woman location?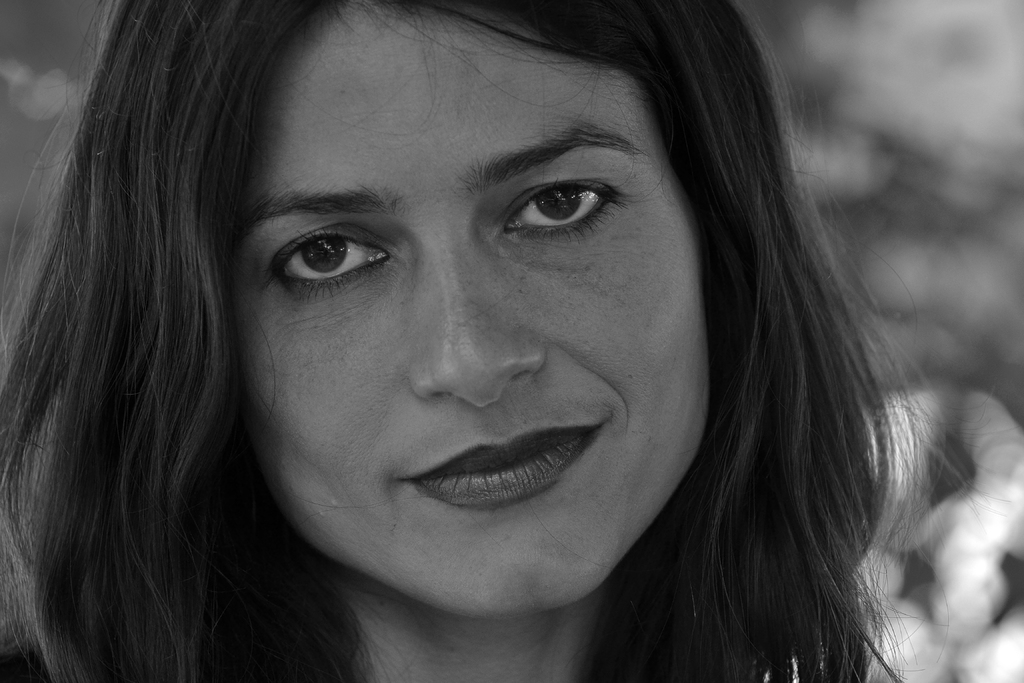
rect(0, 0, 1023, 682)
